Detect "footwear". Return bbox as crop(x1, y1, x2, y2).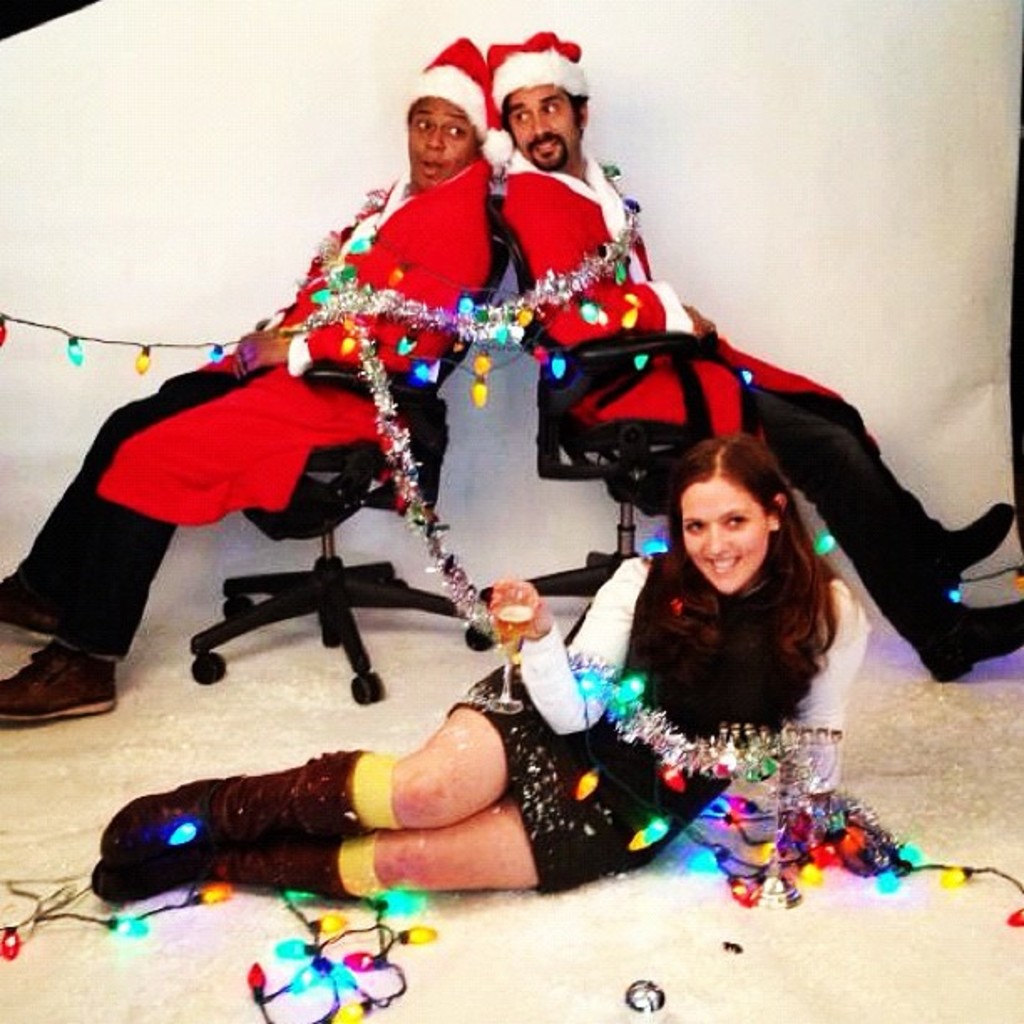
crop(0, 566, 69, 631).
